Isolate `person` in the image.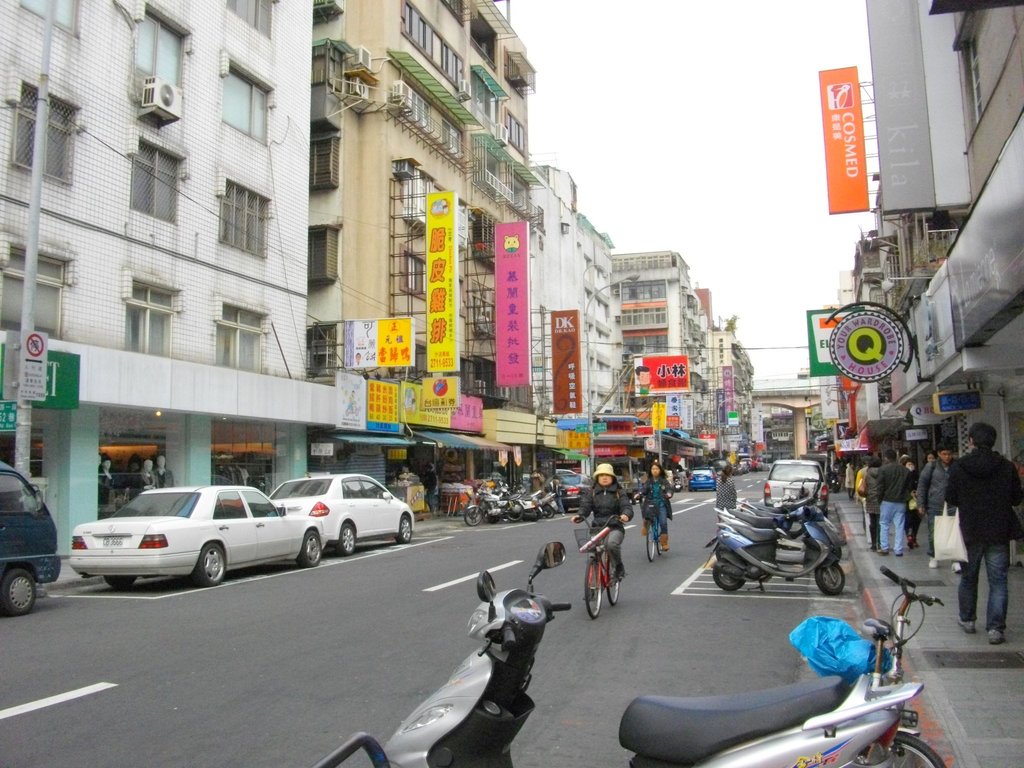
Isolated region: {"x1": 950, "y1": 419, "x2": 1020, "y2": 638}.
